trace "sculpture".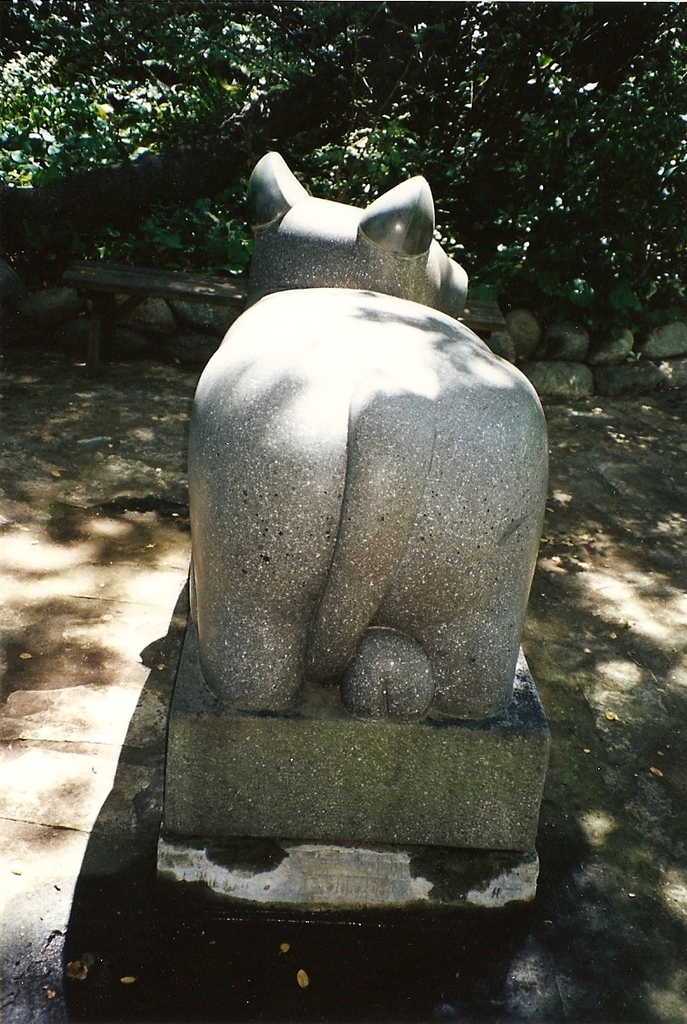
Traced to locate(167, 145, 561, 724).
